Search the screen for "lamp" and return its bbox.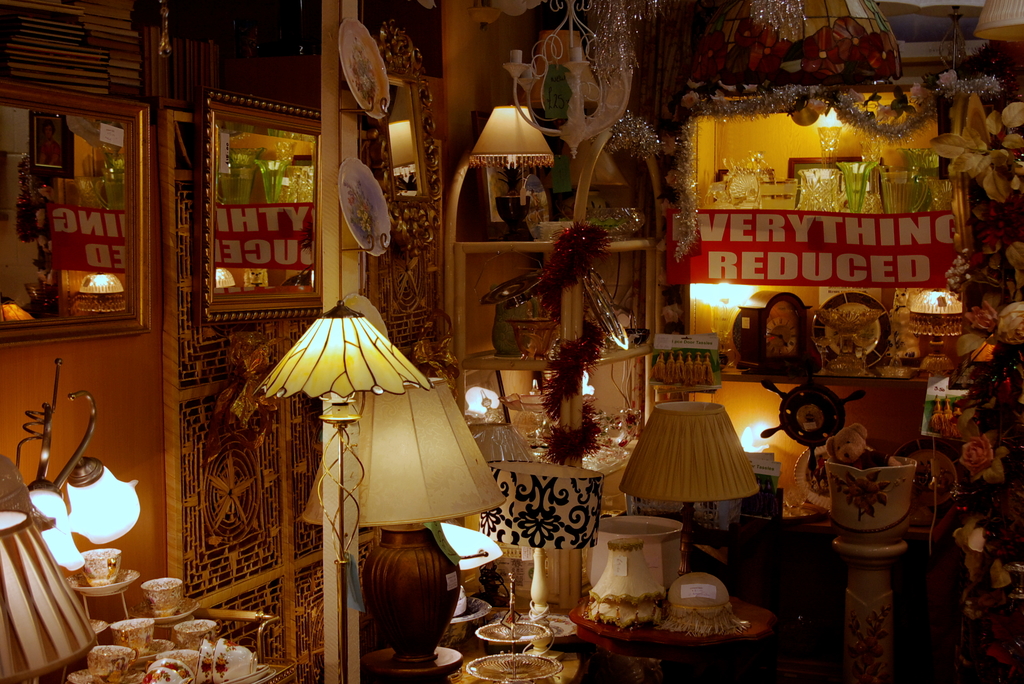
Found: (x1=616, y1=396, x2=767, y2=570).
